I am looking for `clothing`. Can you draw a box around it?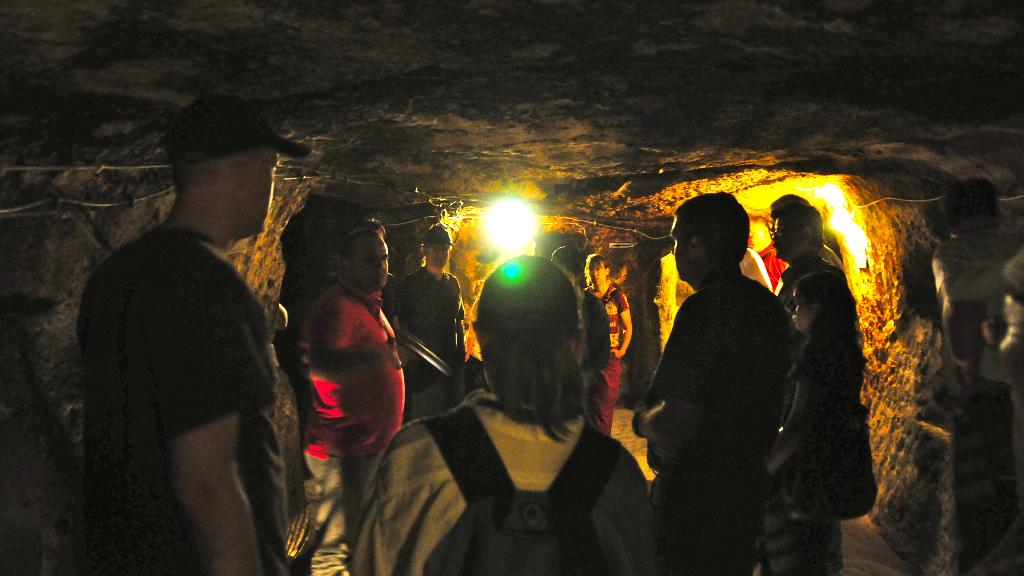
Sure, the bounding box is Rect(80, 223, 282, 575).
